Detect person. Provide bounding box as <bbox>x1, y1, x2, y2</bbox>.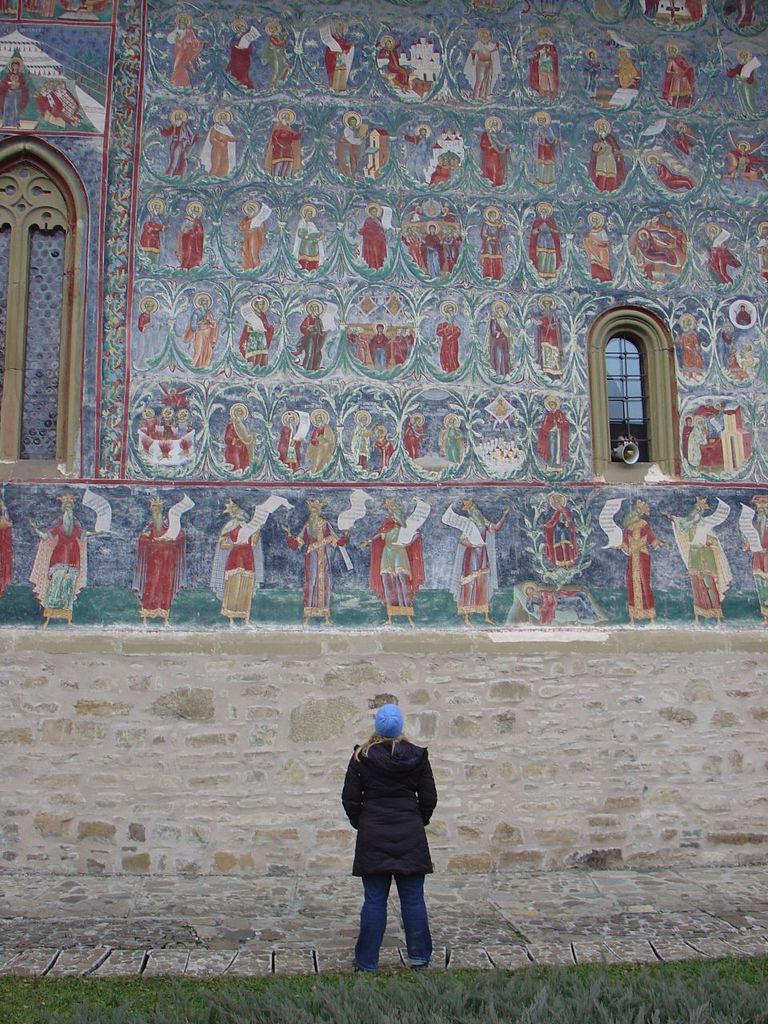
<bbox>618, 498, 662, 626</bbox>.
